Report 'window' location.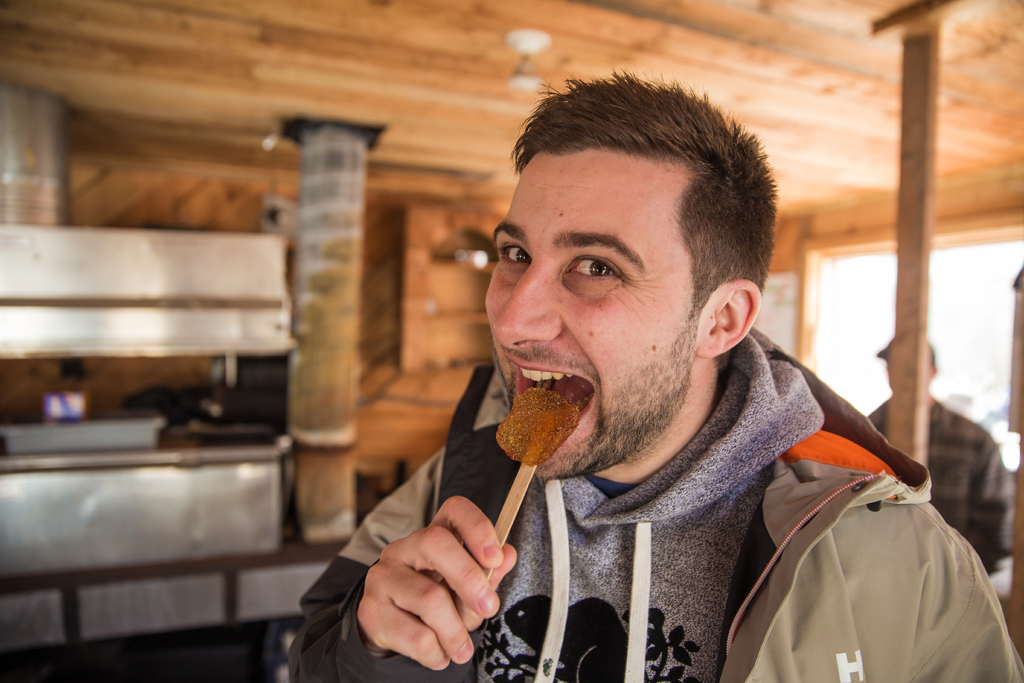
Report: locate(806, 233, 1023, 475).
